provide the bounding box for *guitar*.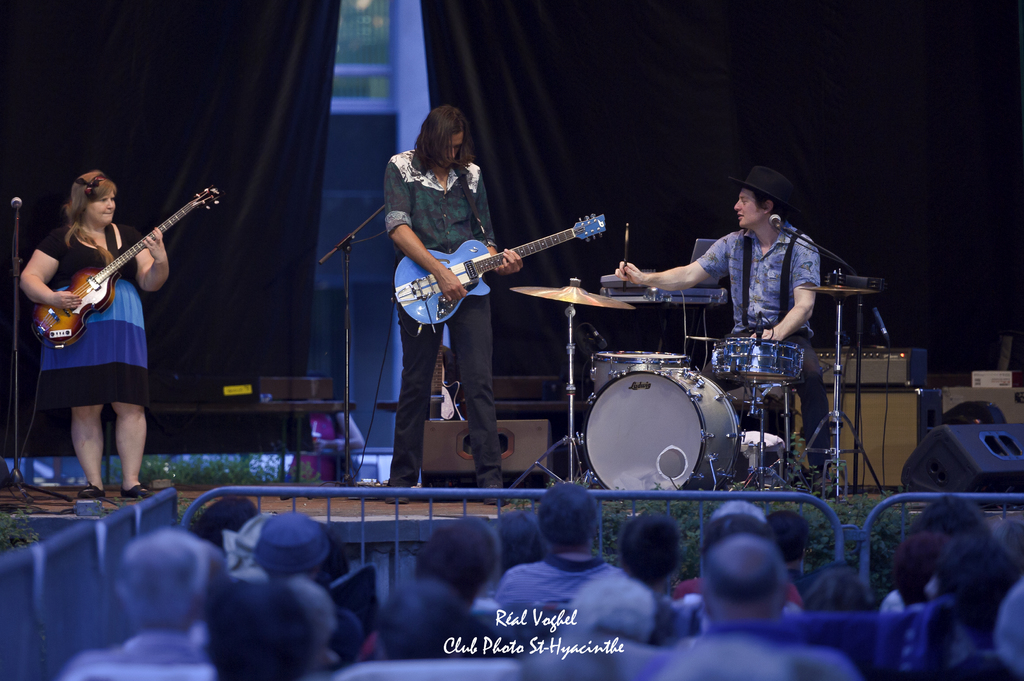
33, 184, 224, 349.
